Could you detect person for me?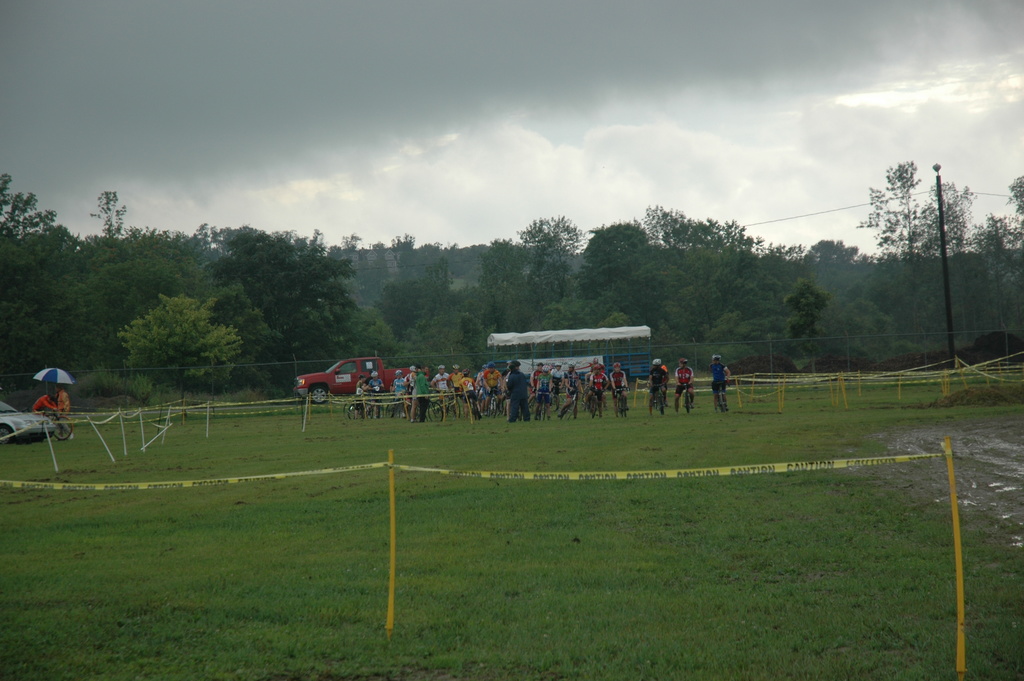
Detection result: (54, 385, 70, 440).
